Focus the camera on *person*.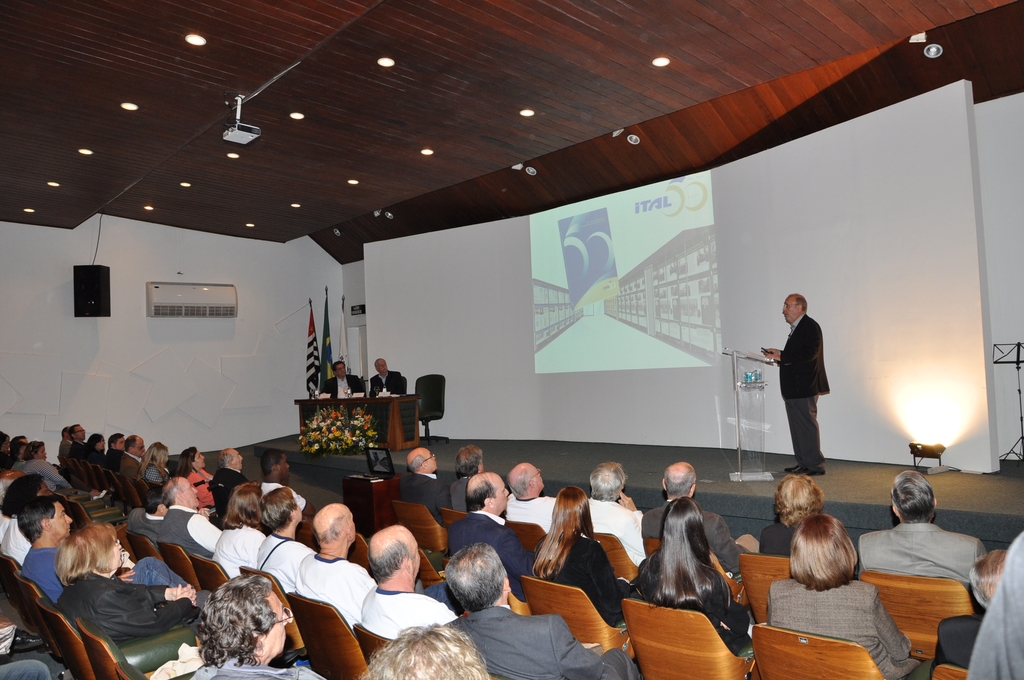
Focus region: bbox=(61, 424, 74, 464).
